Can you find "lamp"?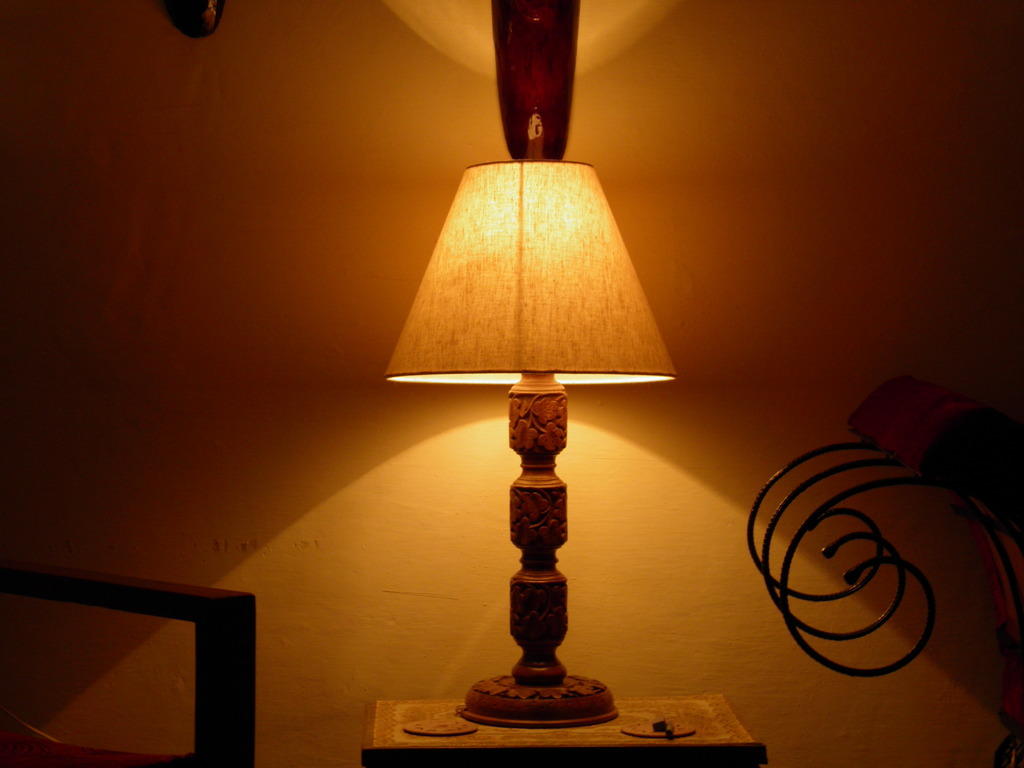
Yes, bounding box: BBox(378, 155, 682, 738).
